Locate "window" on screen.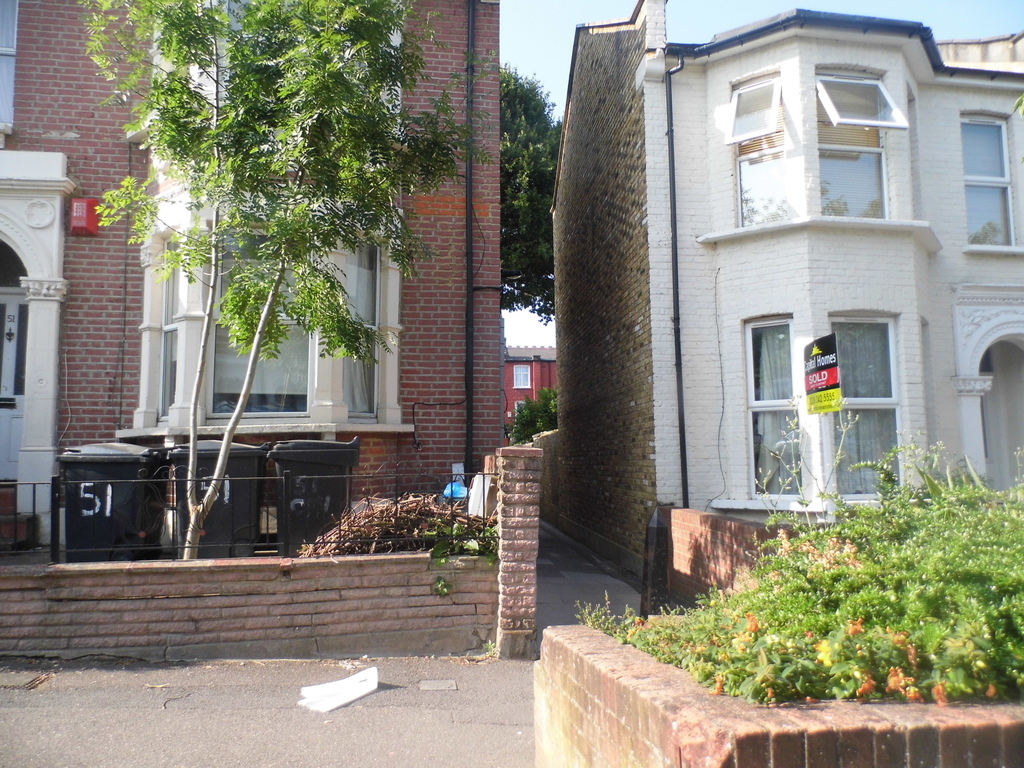
On screen at 211,225,316,410.
